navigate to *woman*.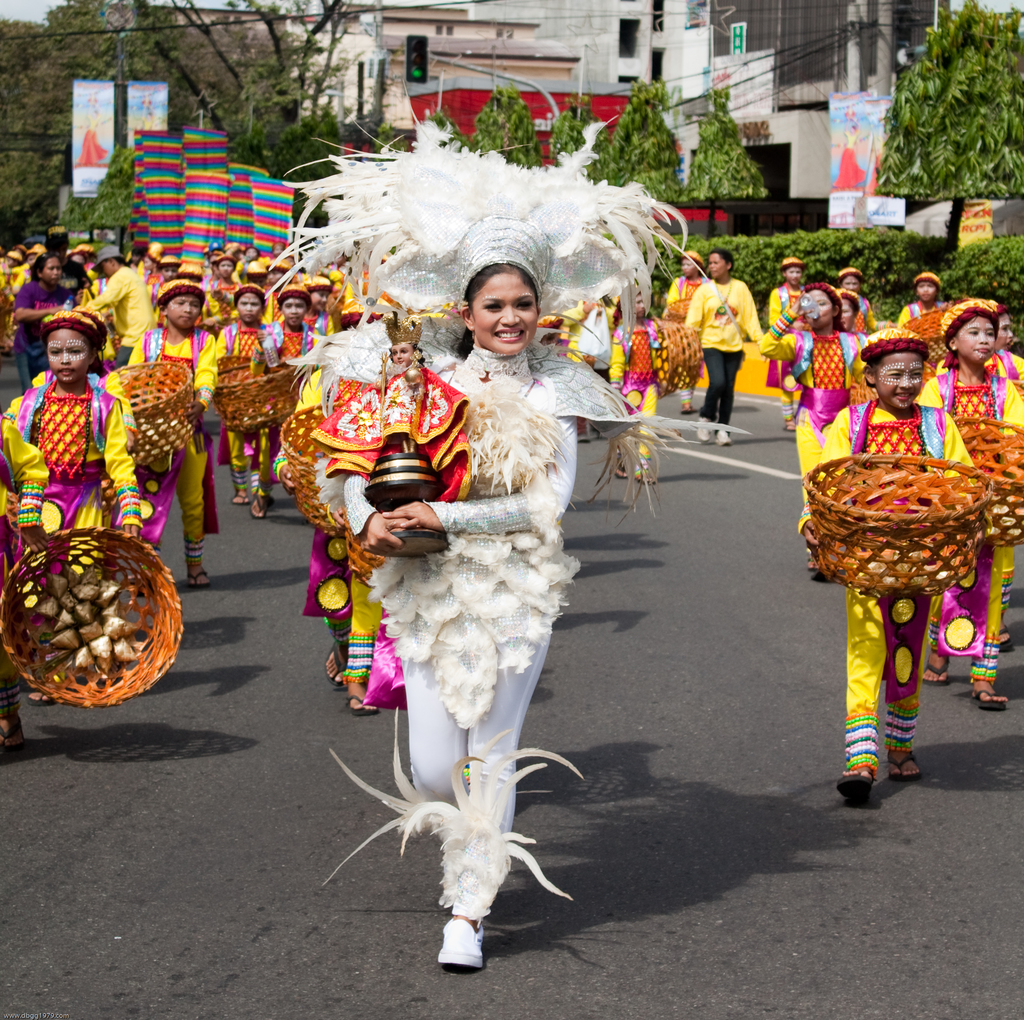
Navigation target: {"left": 349, "top": 217, "right": 575, "bottom": 961}.
